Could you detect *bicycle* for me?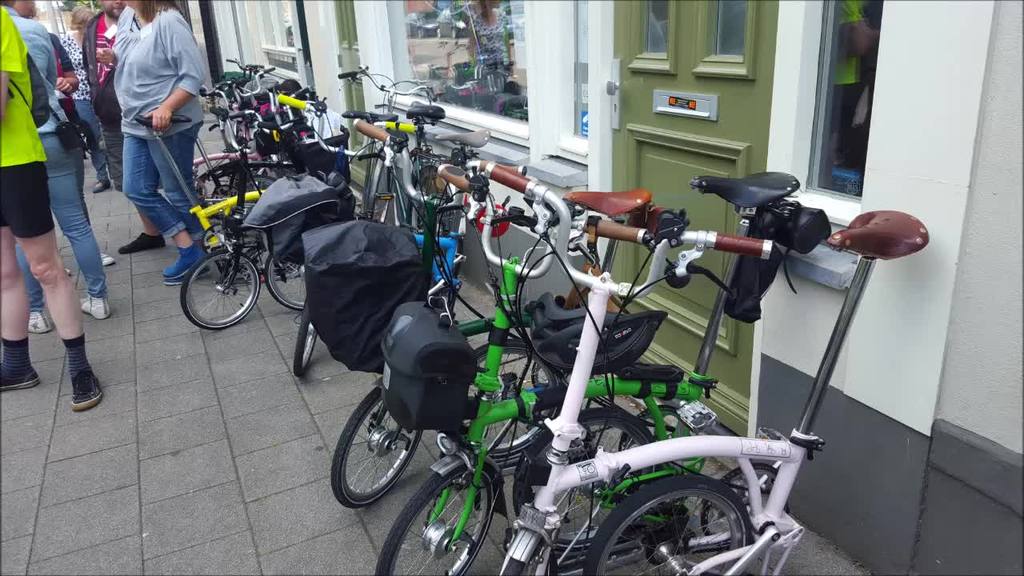
Detection result: <box>206,70,281,150</box>.
